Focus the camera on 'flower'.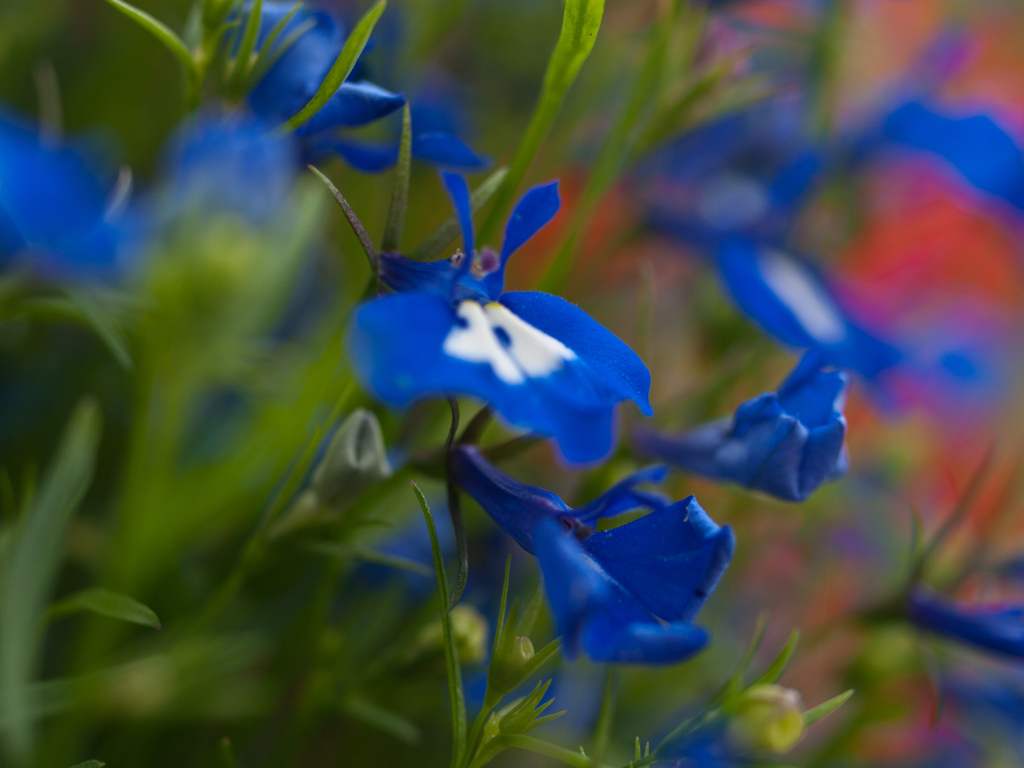
Focus region: <box>648,347,851,495</box>.
